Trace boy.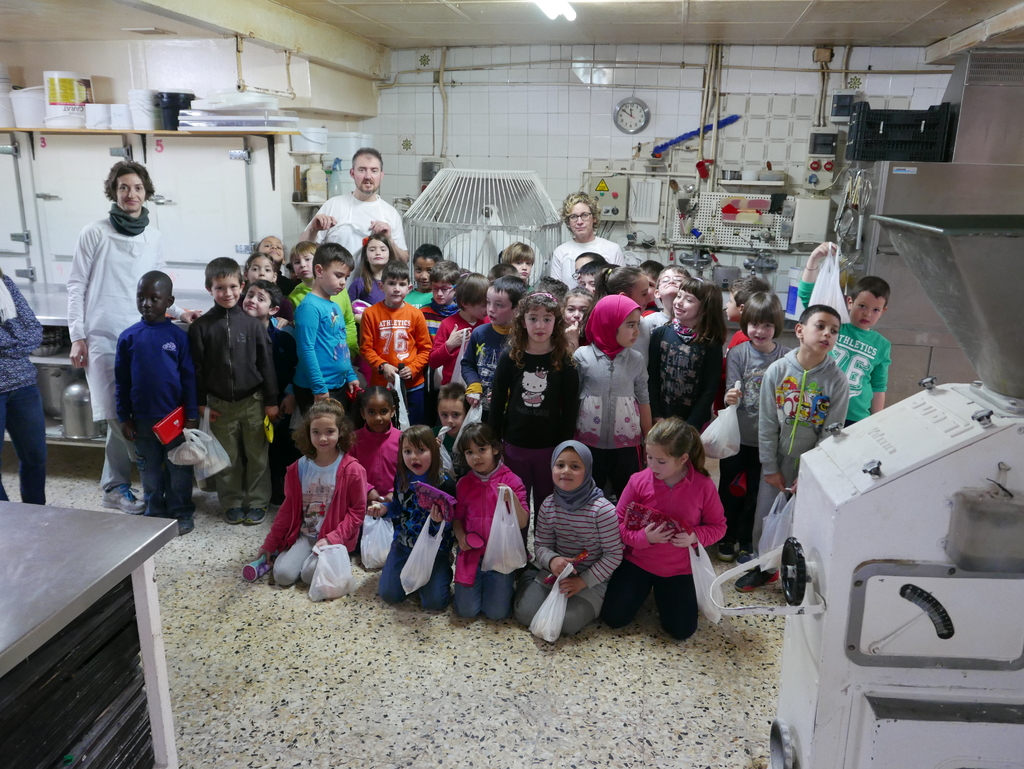
Traced to (left=86, top=262, right=199, bottom=521).
